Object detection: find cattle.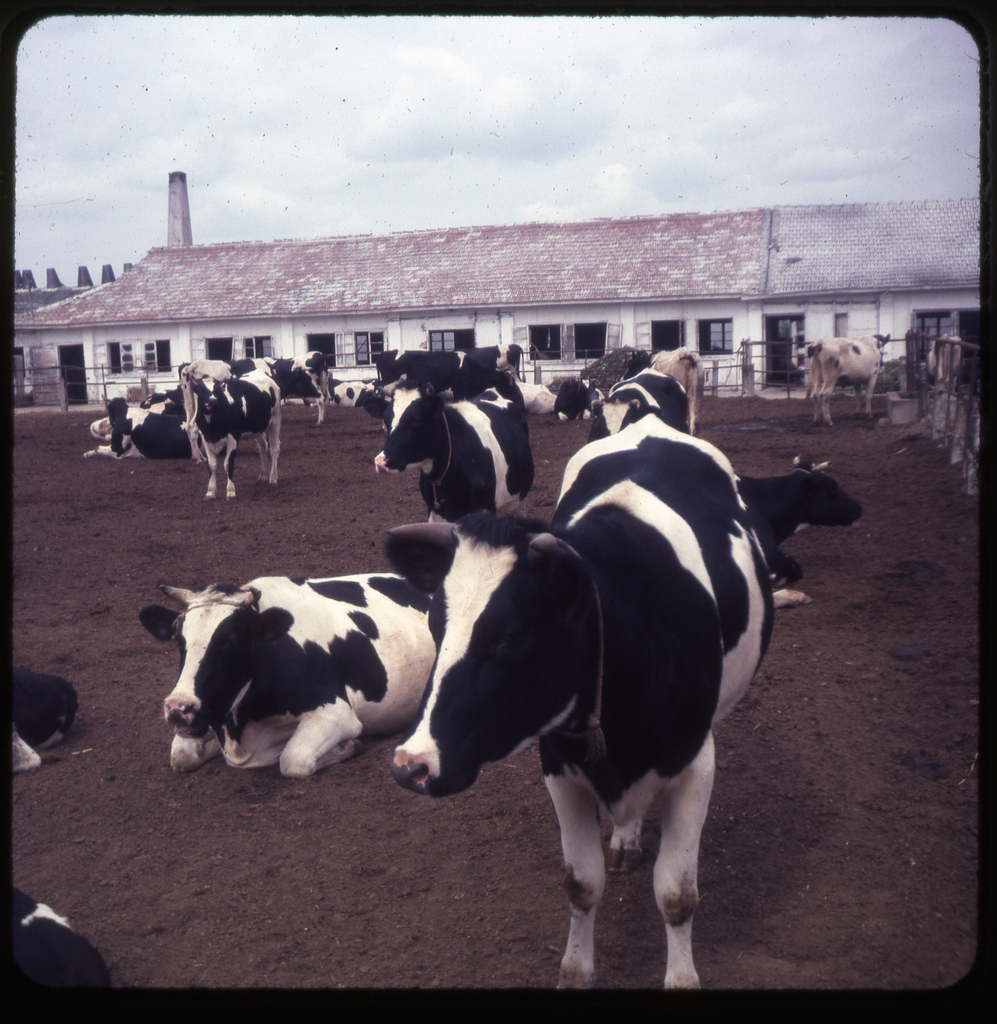
locate(12, 889, 122, 994).
